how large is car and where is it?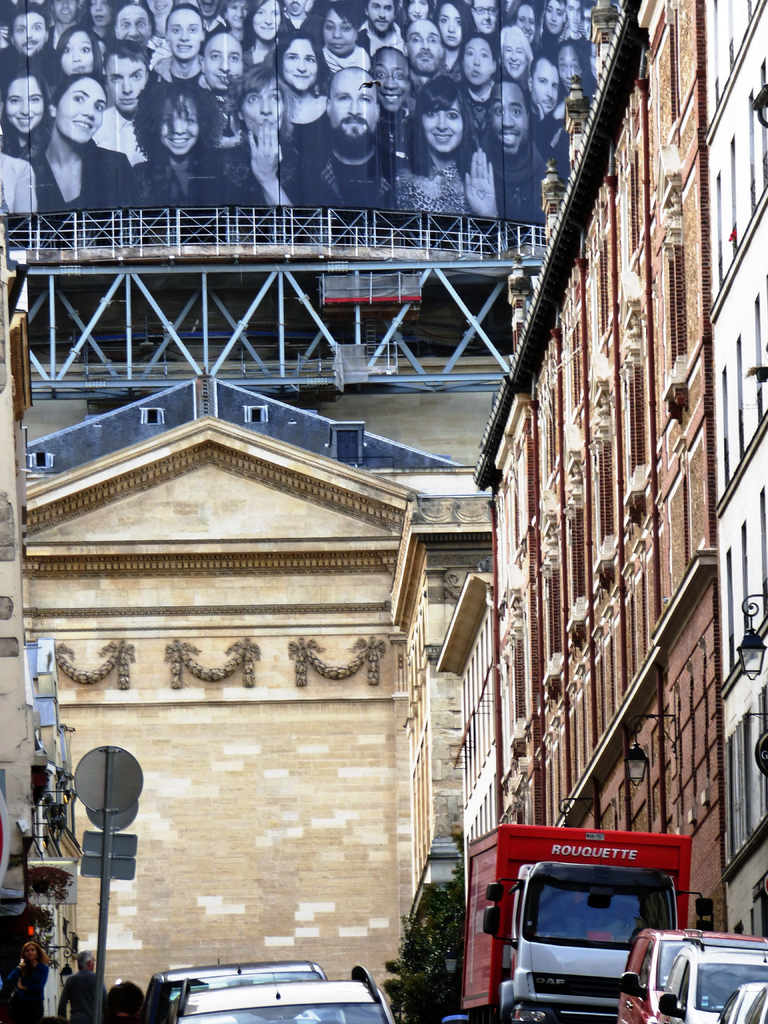
Bounding box: 140/962/346/1023.
